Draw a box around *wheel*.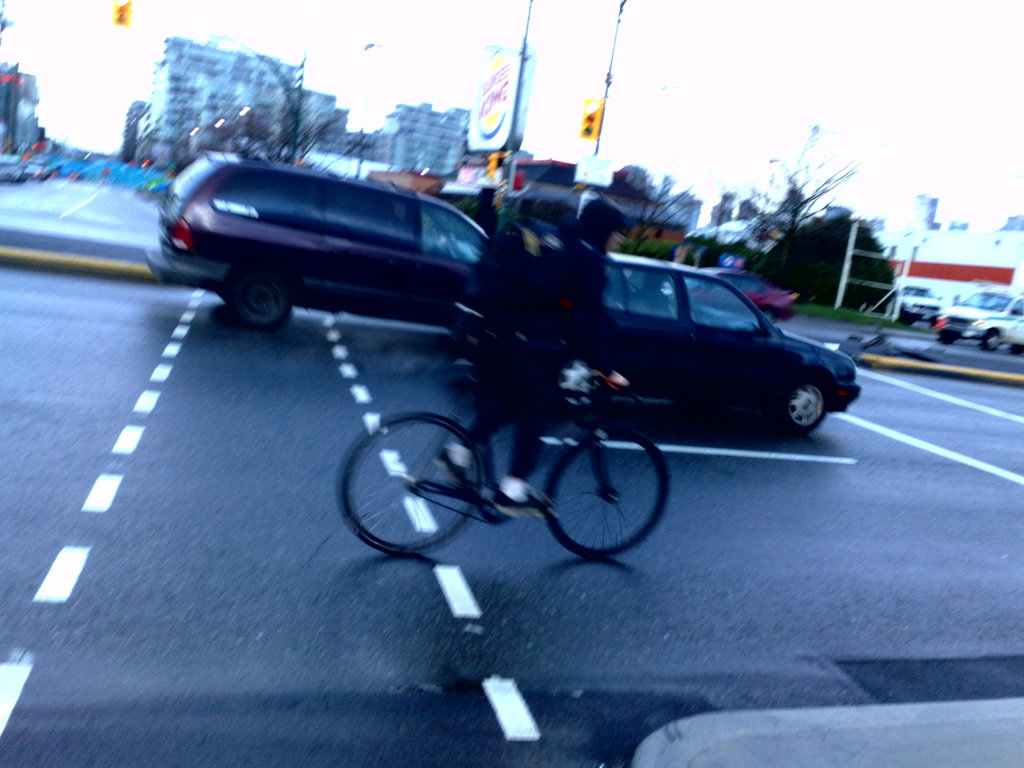
216:258:292:333.
